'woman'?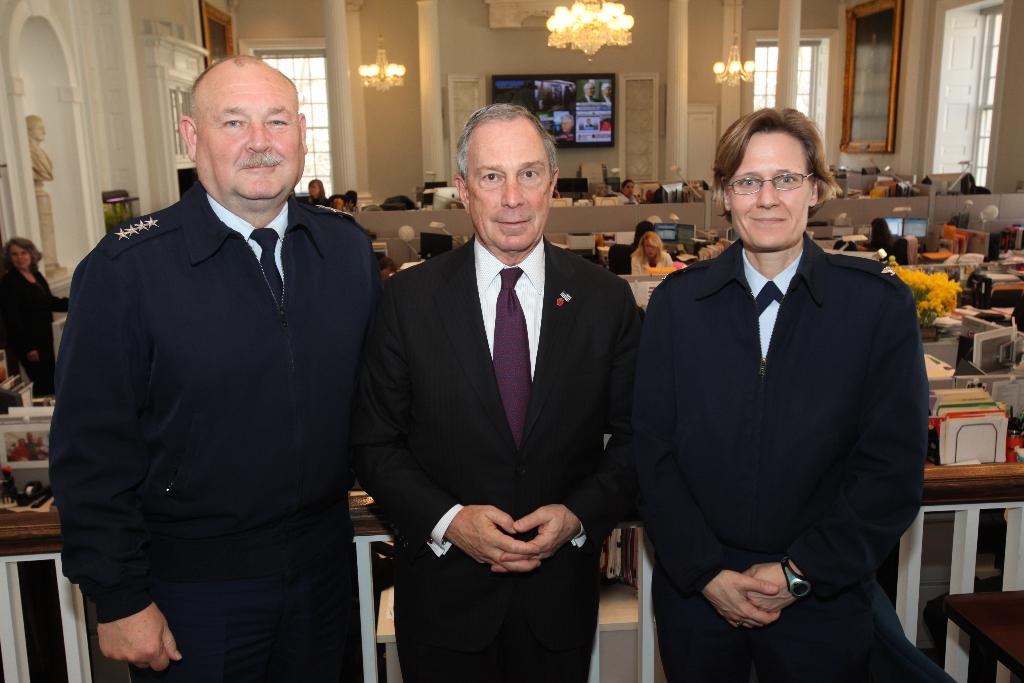
rect(862, 217, 910, 264)
